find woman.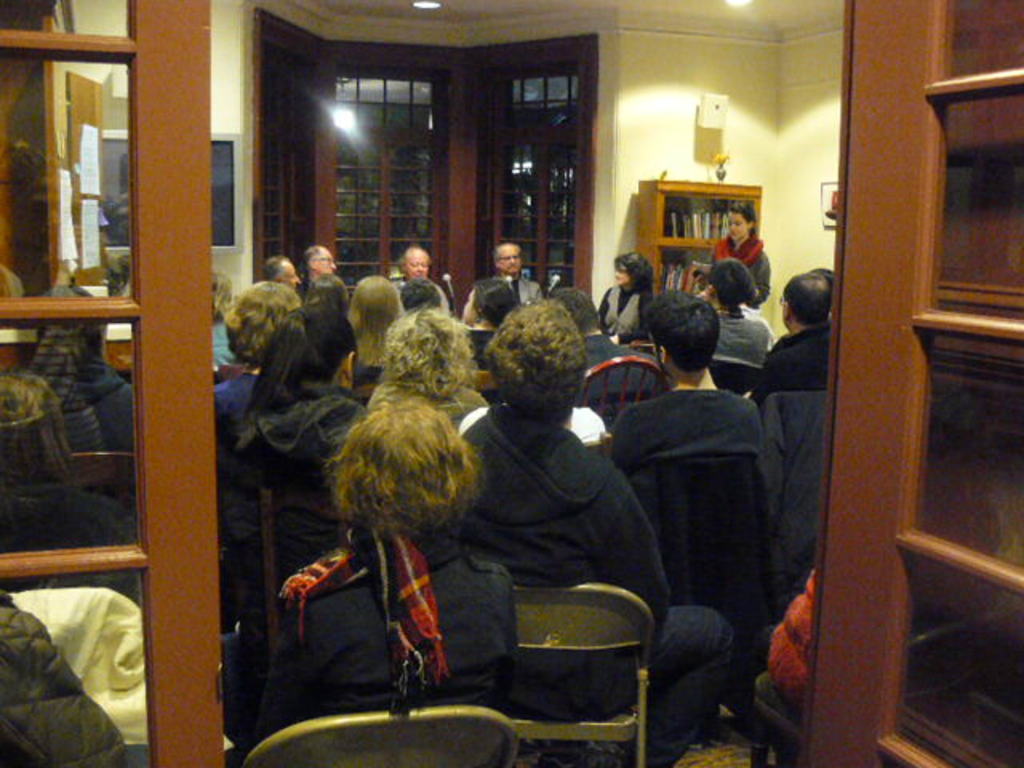
crop(232, 299, 374, 606).
